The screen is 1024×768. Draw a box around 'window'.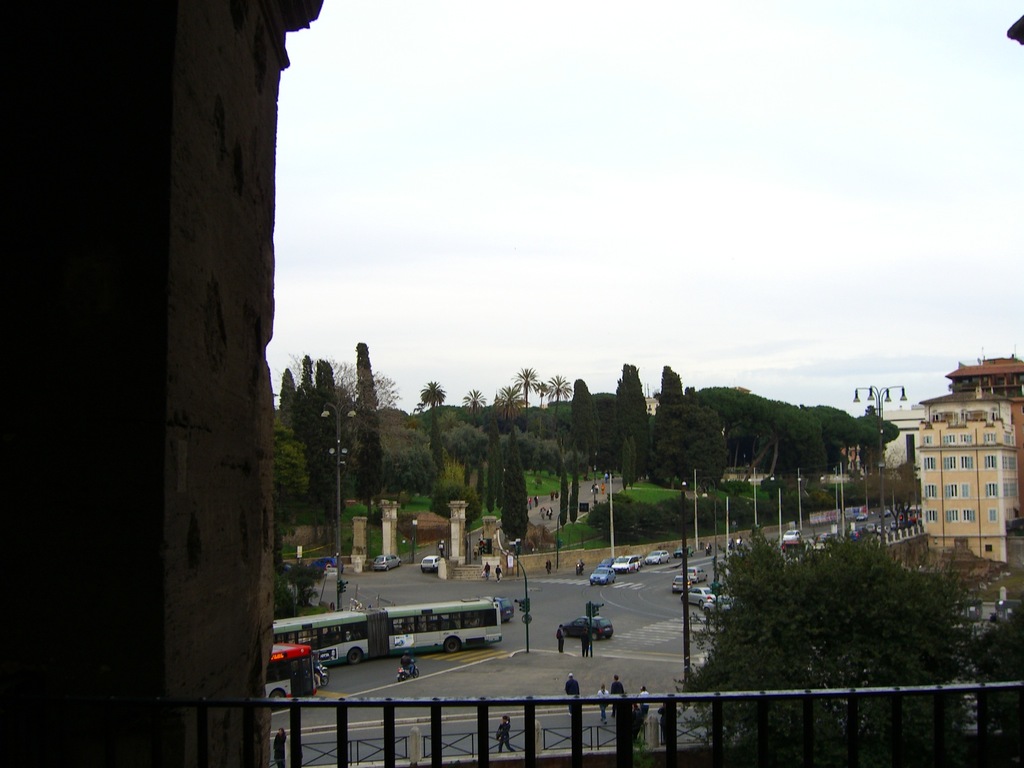
select_region(950, 511, 961, 523).
